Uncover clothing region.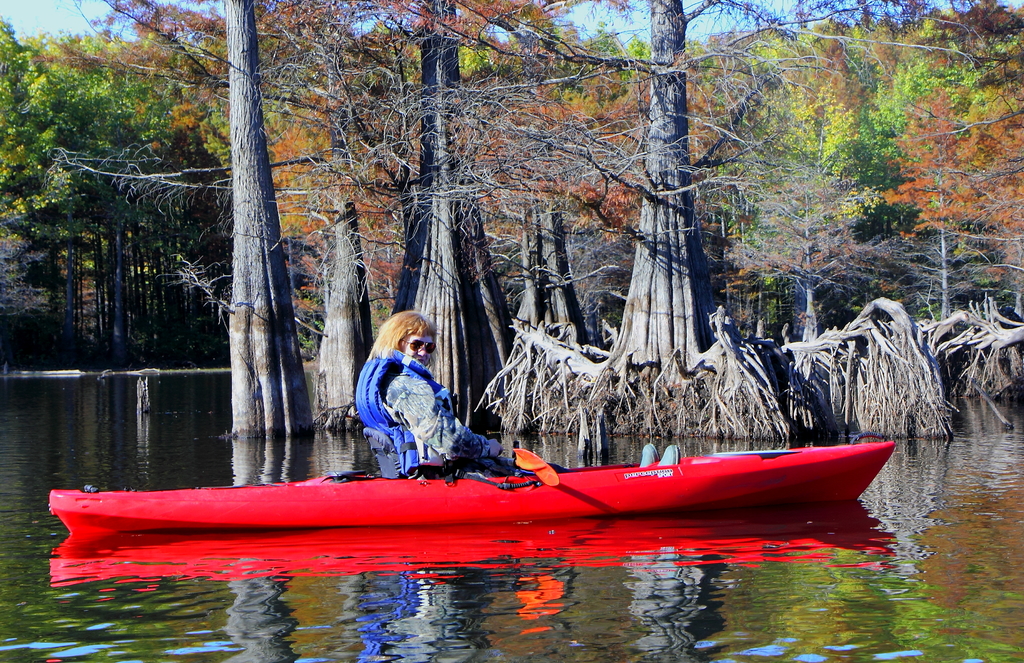
Uncovered: detection(352, 338, 460, 445).
